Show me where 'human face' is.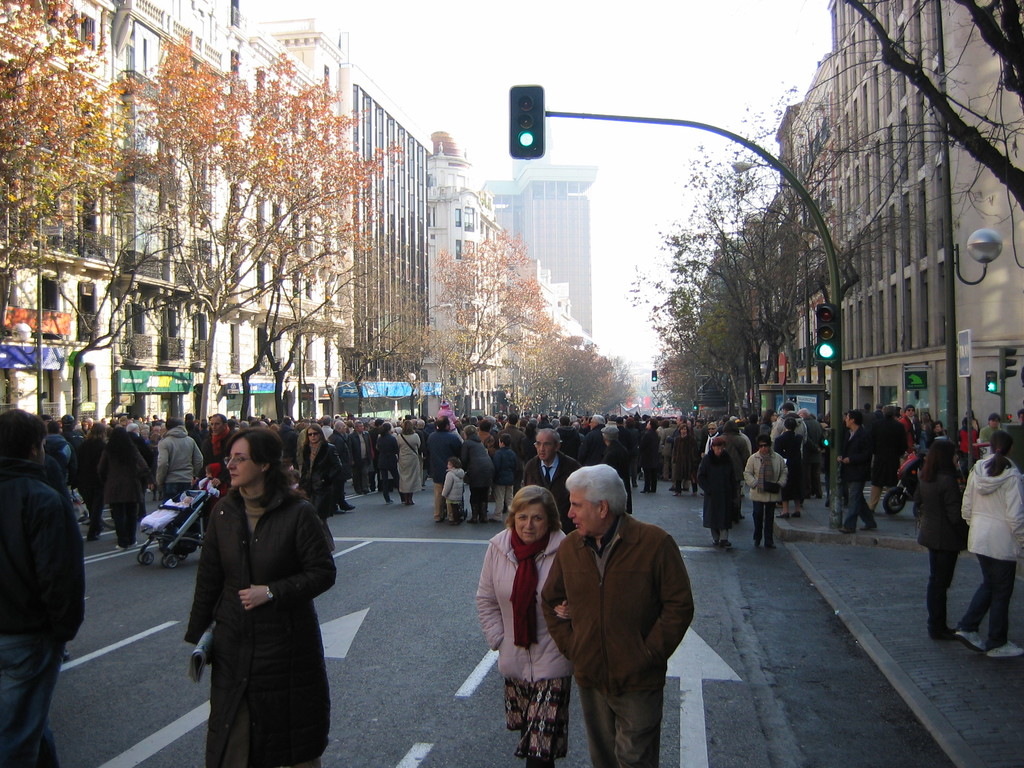
'human face' is at (513, 506, 547, 543).
